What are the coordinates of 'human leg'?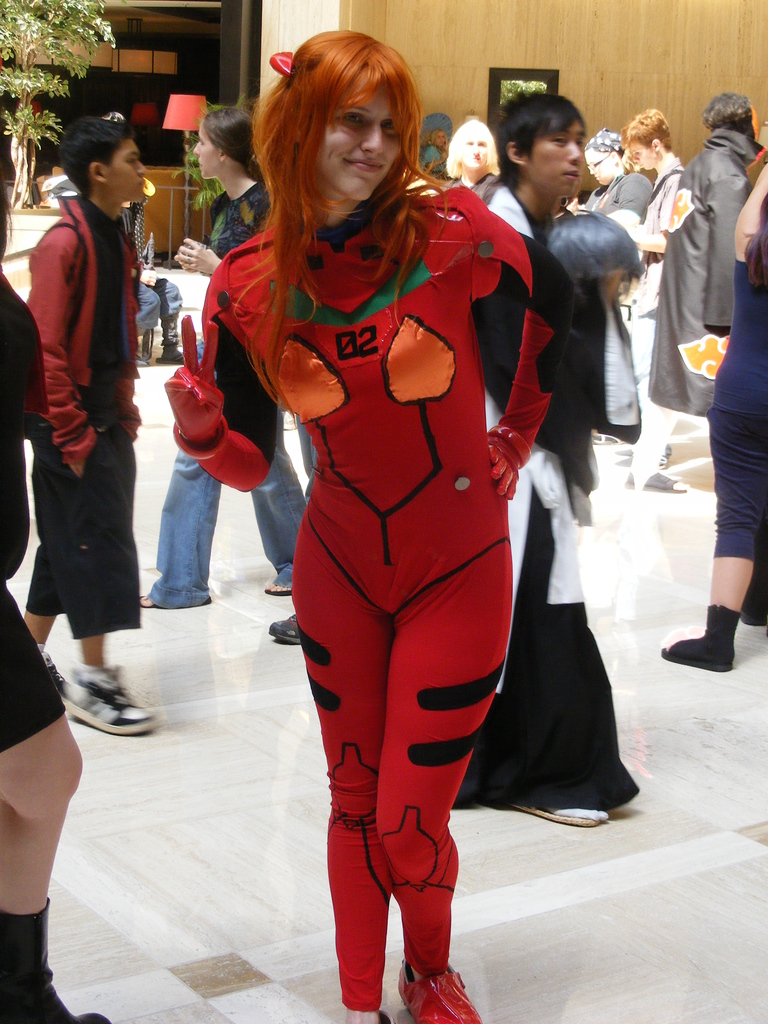
bbox=(385, 547, 516, 1021).
